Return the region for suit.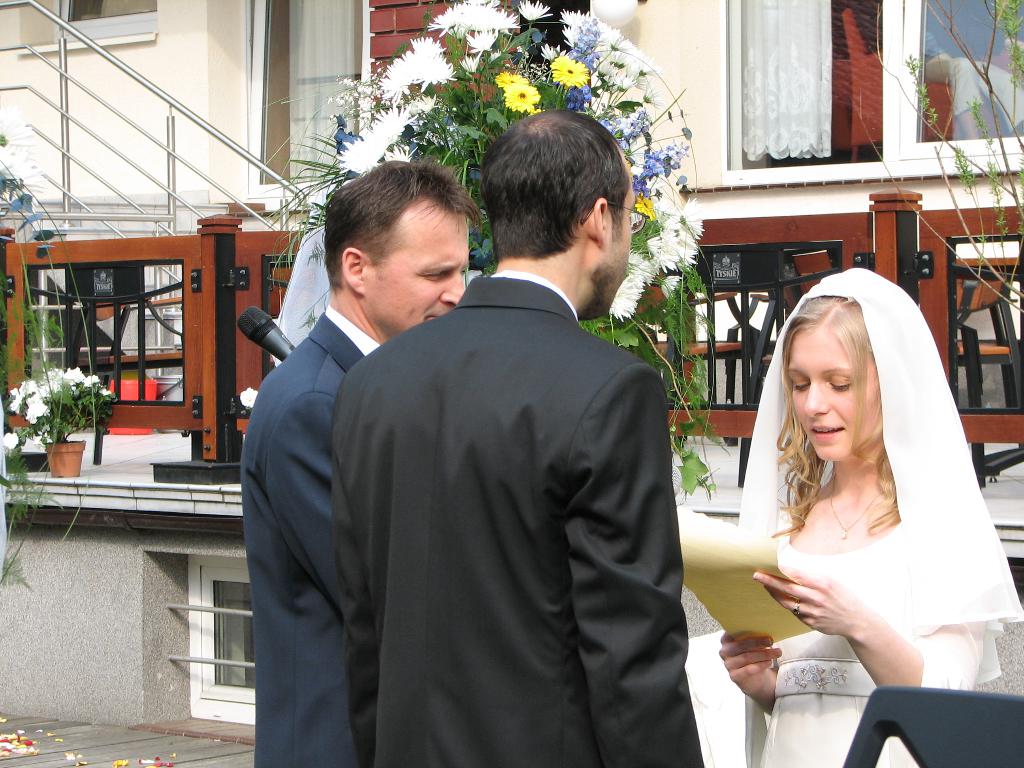
{"left": 236, "top": 303, "right": 380, "bottom": 767}.
